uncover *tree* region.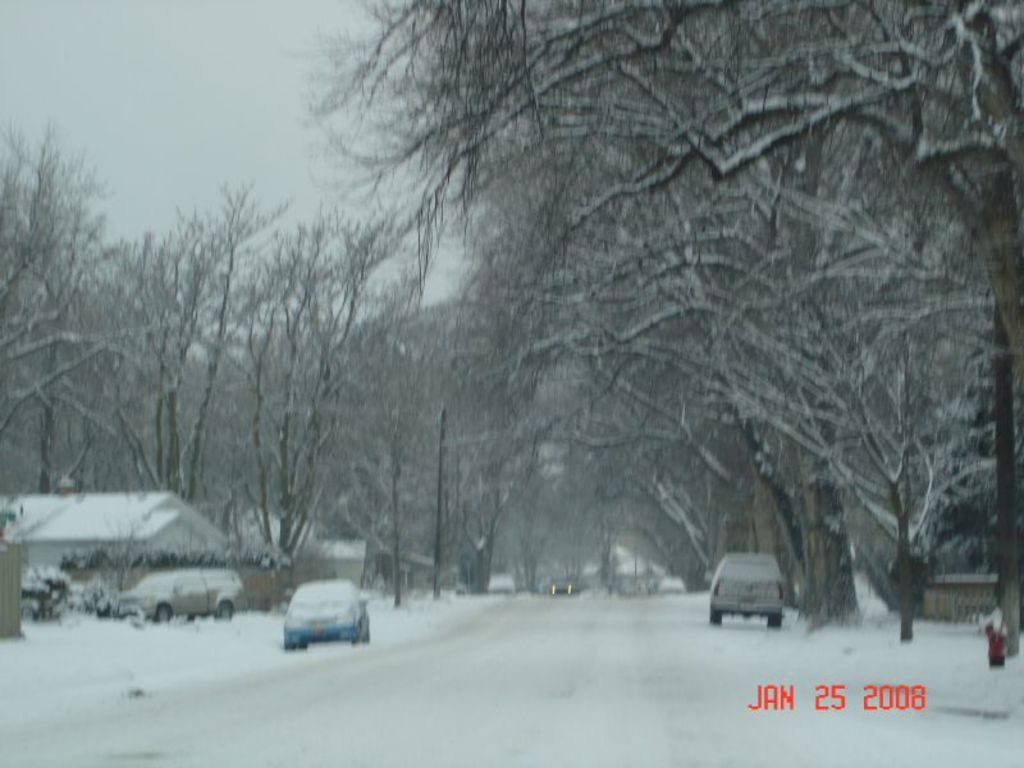
Uncovered: BBox(0, 118, 180, 502).
